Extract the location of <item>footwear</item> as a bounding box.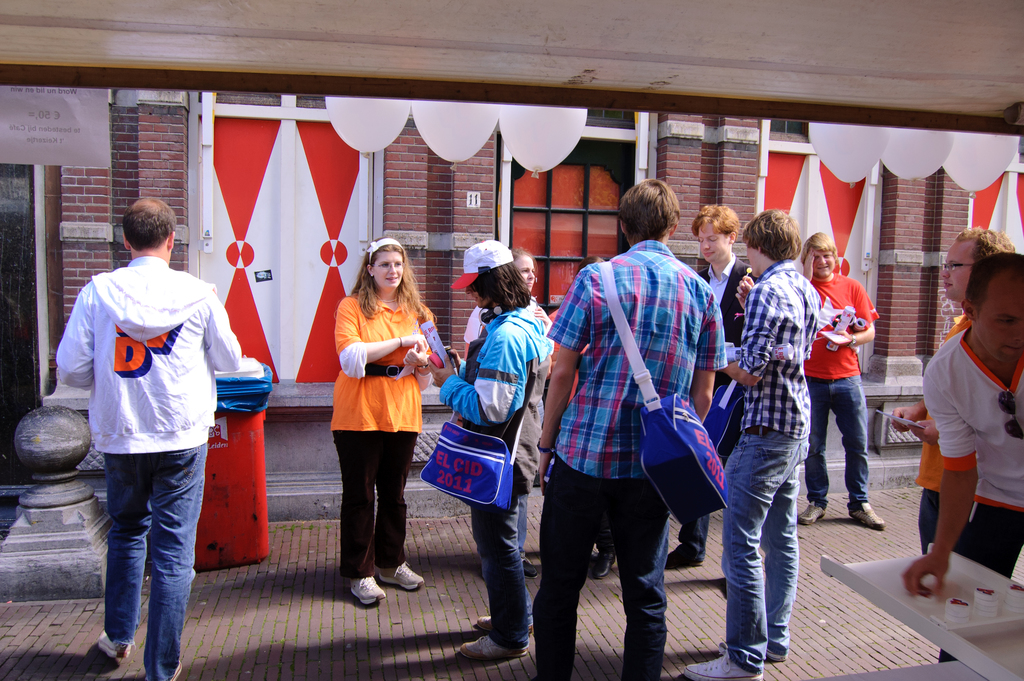
box=[463, 633, 519, 657].
